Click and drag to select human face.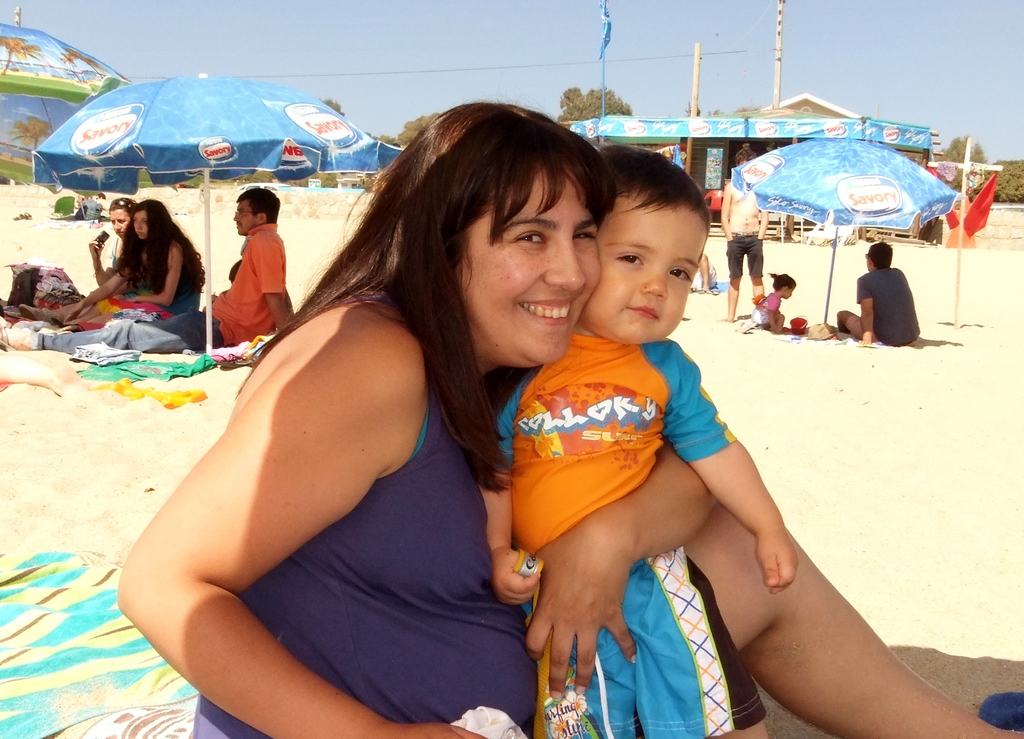
Selection: [x1=597, y1=182, x2=710, y2=338].
